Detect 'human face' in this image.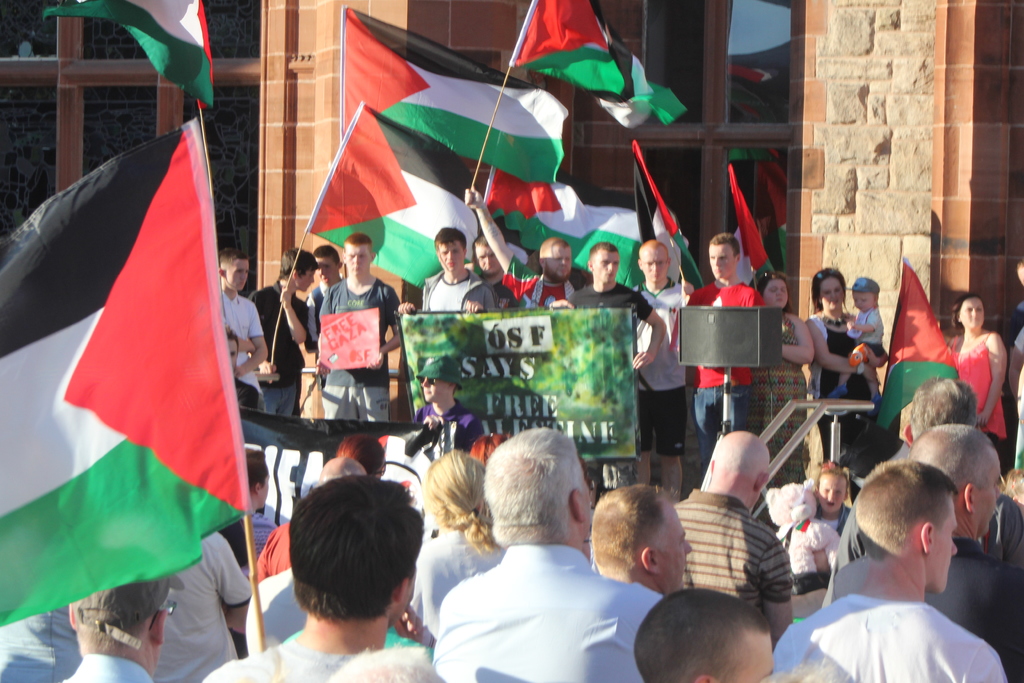
Detection: 225,256,250,290.
